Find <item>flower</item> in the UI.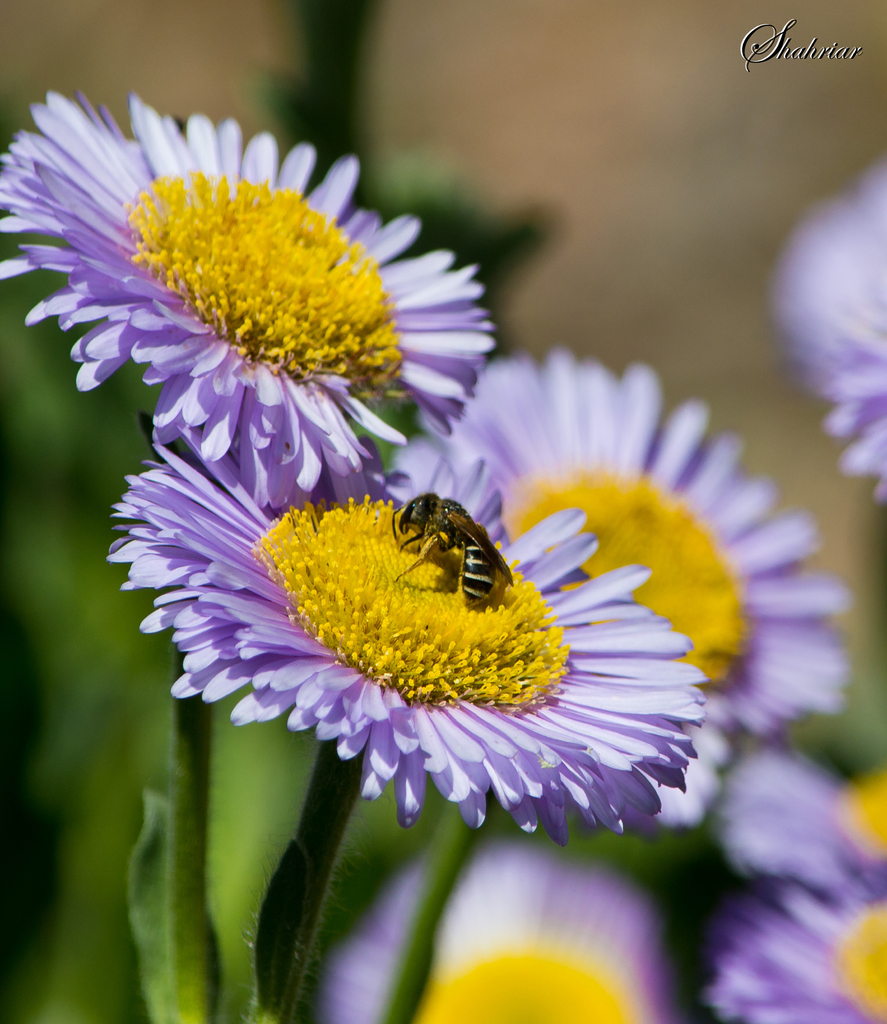
UI element at detection(375, 342, 865, 832).
